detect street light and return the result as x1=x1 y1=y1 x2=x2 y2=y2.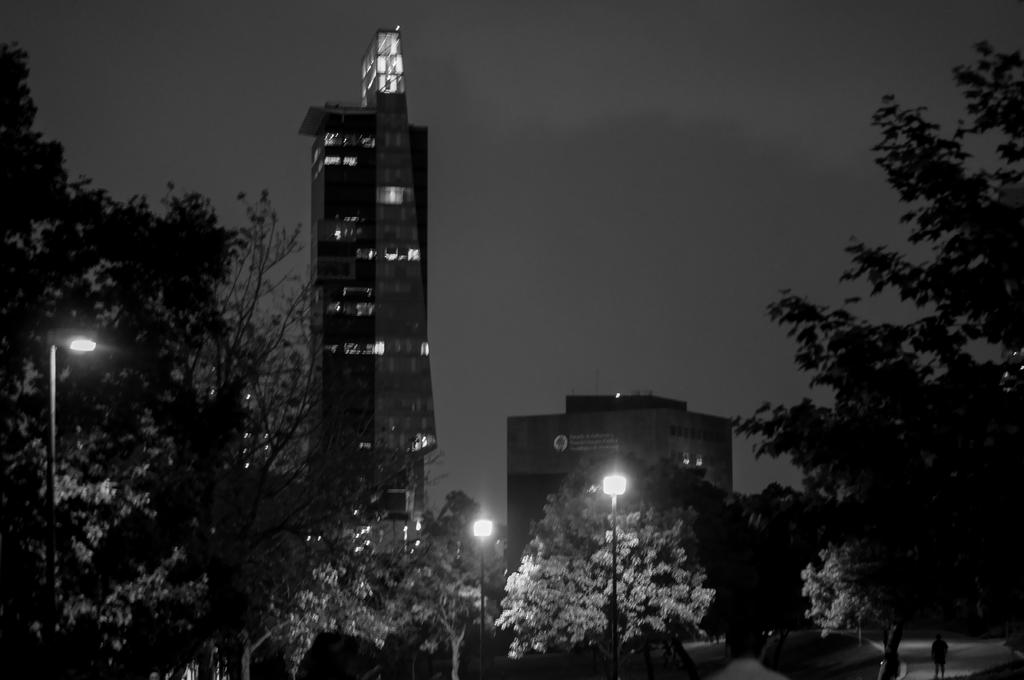
x1=600 y1=468 x2=625 y2=679.
